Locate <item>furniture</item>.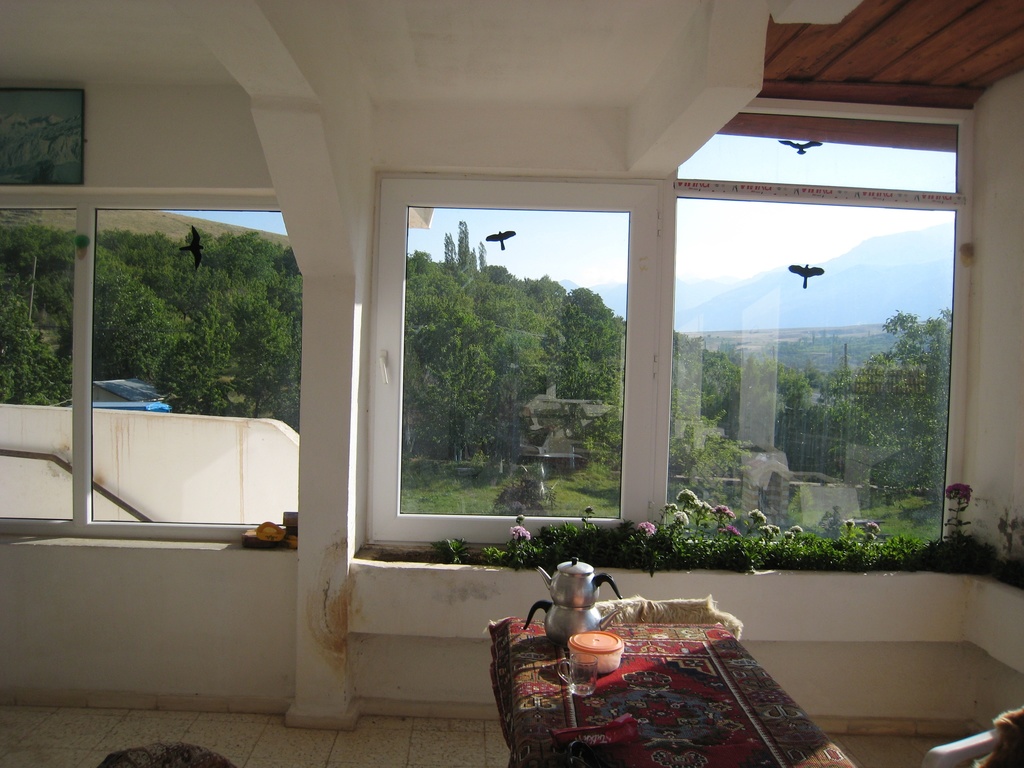
Bounding box: [left=921, top=728, right=999, bottom=767].
